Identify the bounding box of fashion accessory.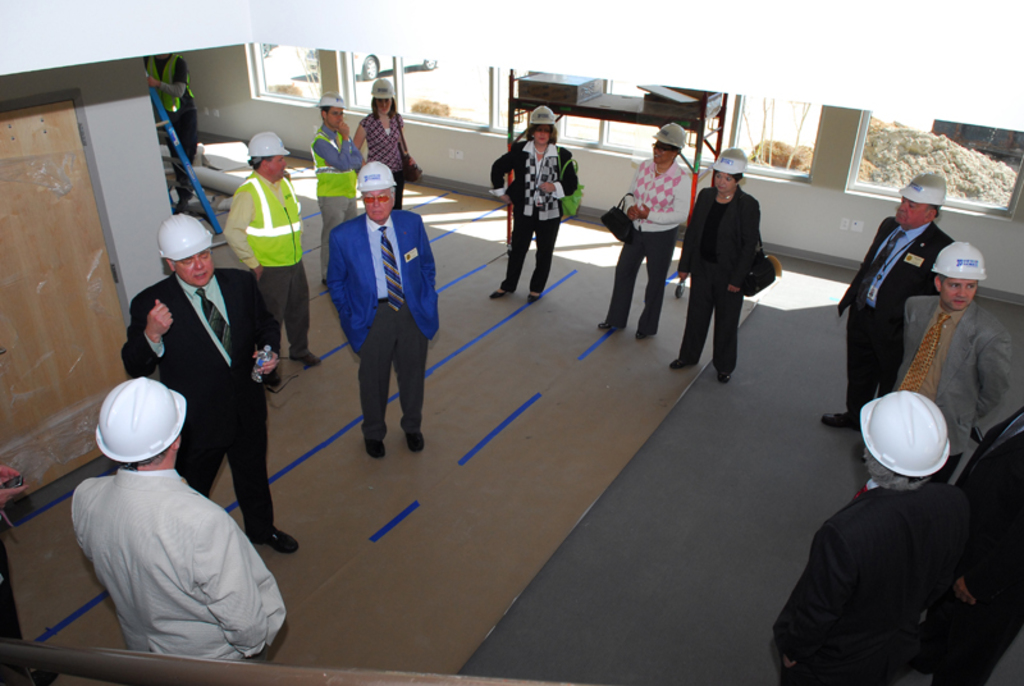
BBox(531, 142, 547, 152).
